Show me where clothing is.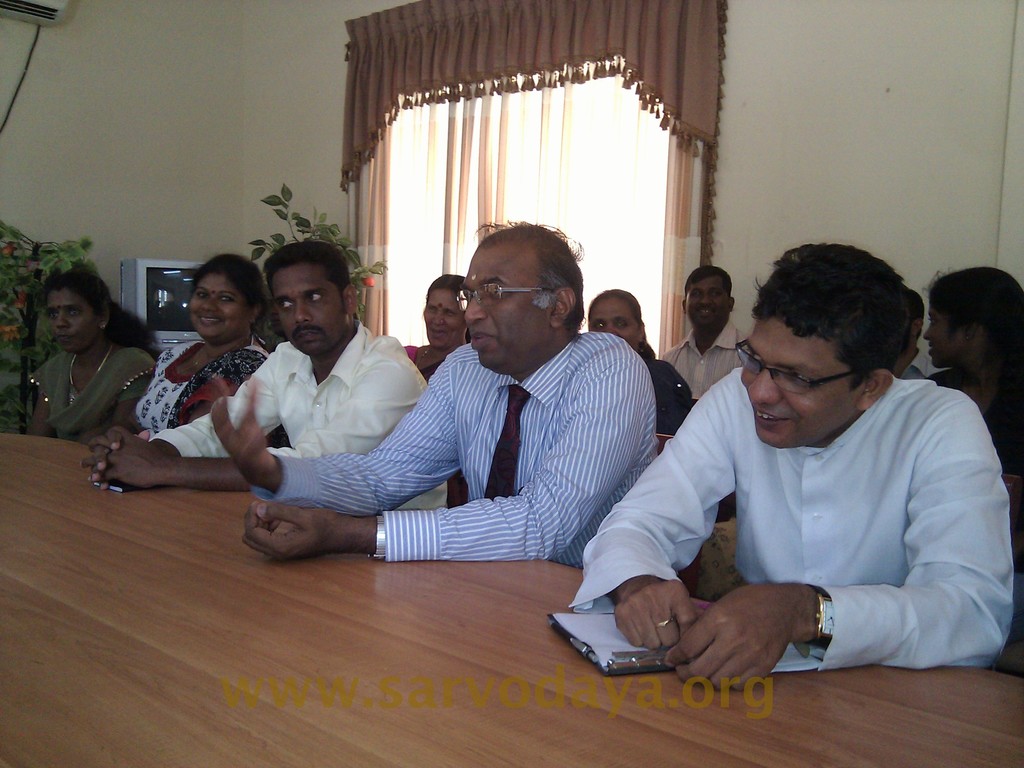
clothing is at 255, 328, 657, 566.
